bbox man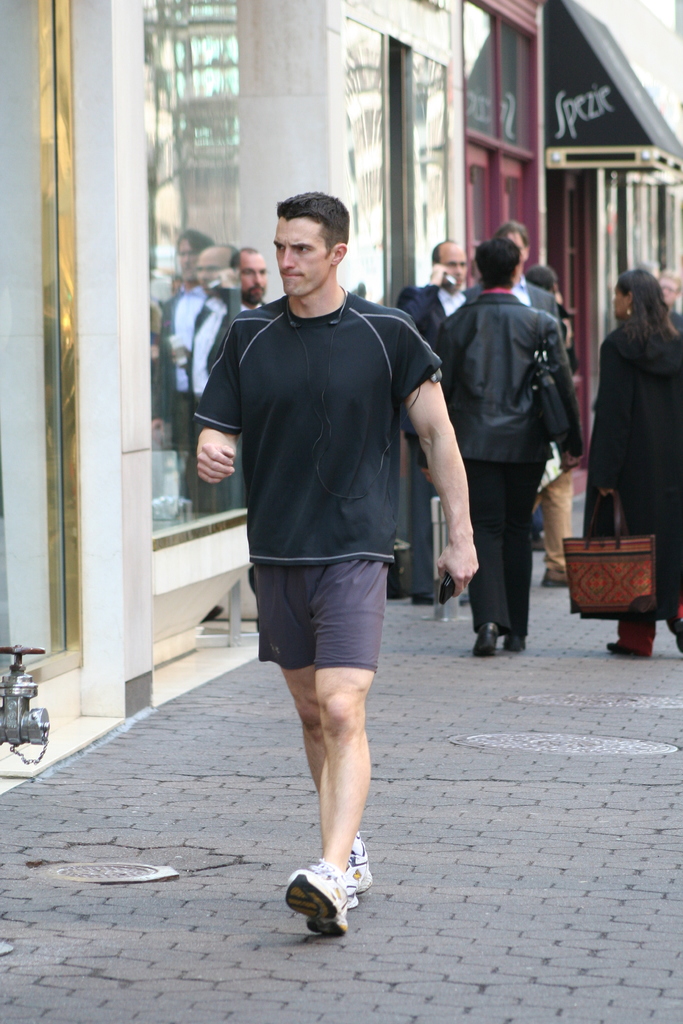
BBox(391, 233, 468, 599)
